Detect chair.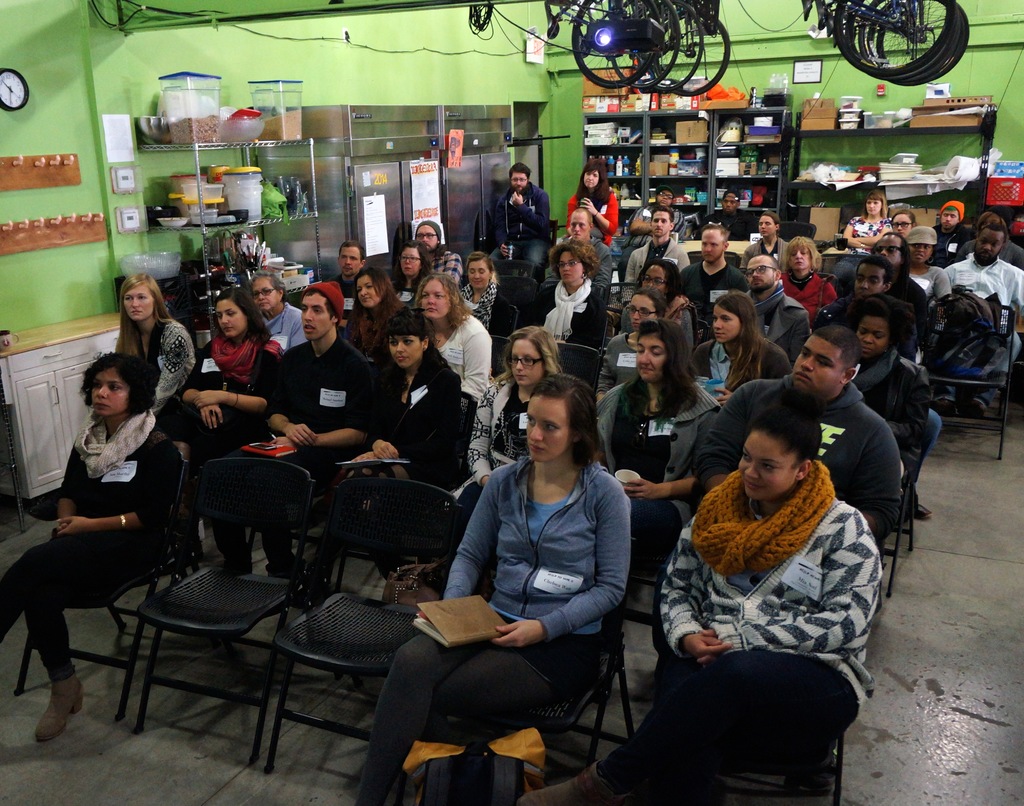
Detected at 413, 531, 642, 805.
